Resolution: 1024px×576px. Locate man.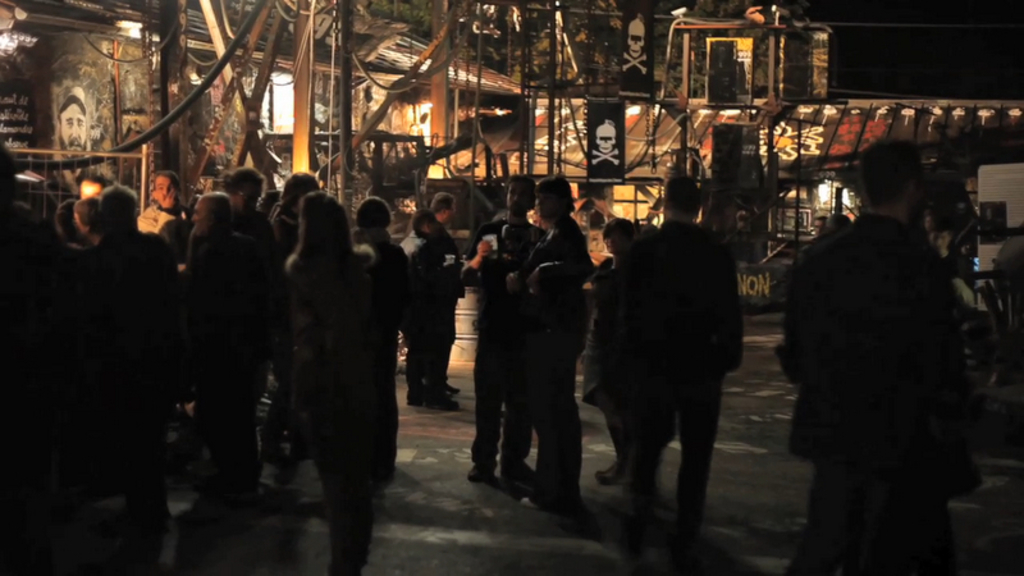
rect(534, 172, 573, 517).
